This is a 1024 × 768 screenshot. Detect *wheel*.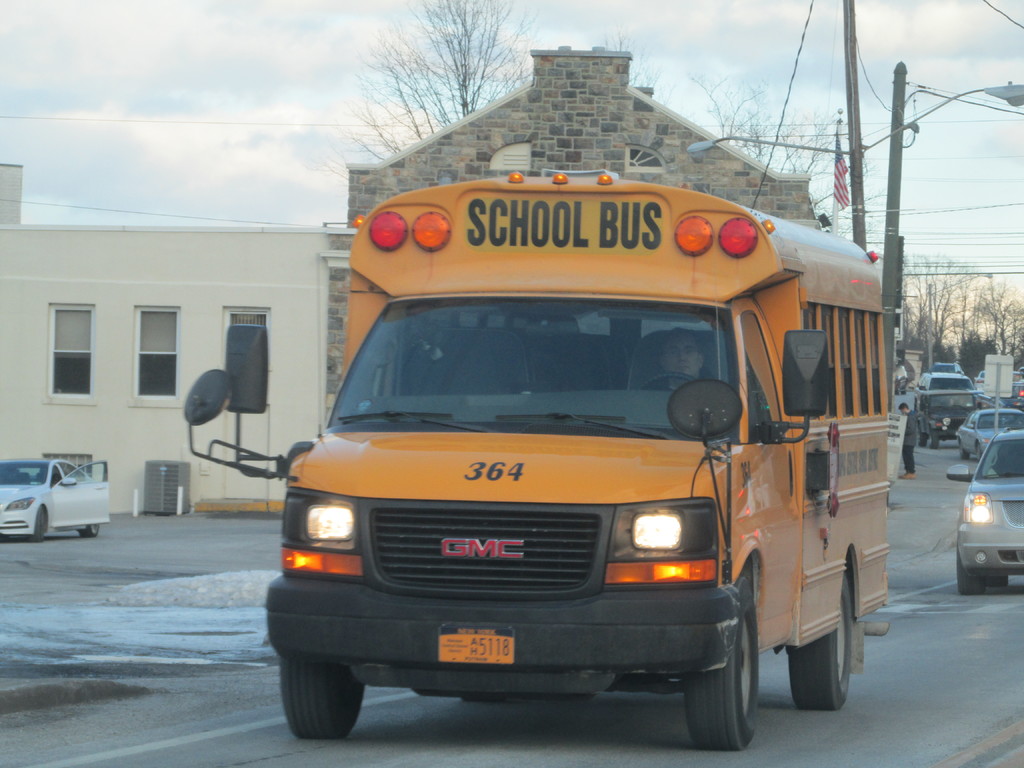
crop(918, 422, 927, 449).
